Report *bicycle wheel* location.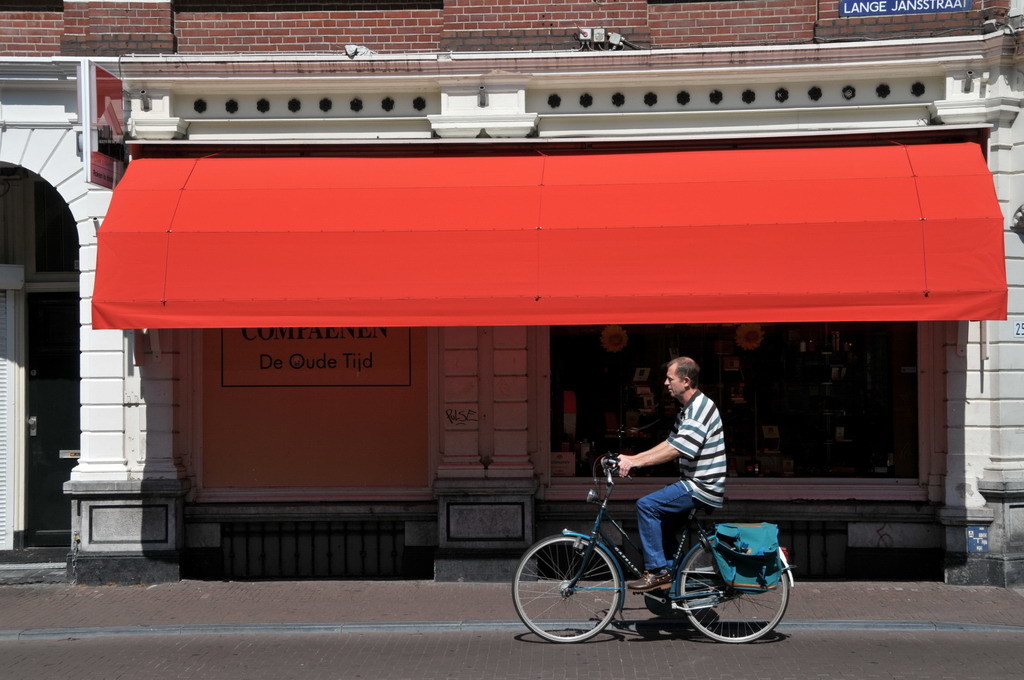
Report: <box>531,537,637,654</box>.
